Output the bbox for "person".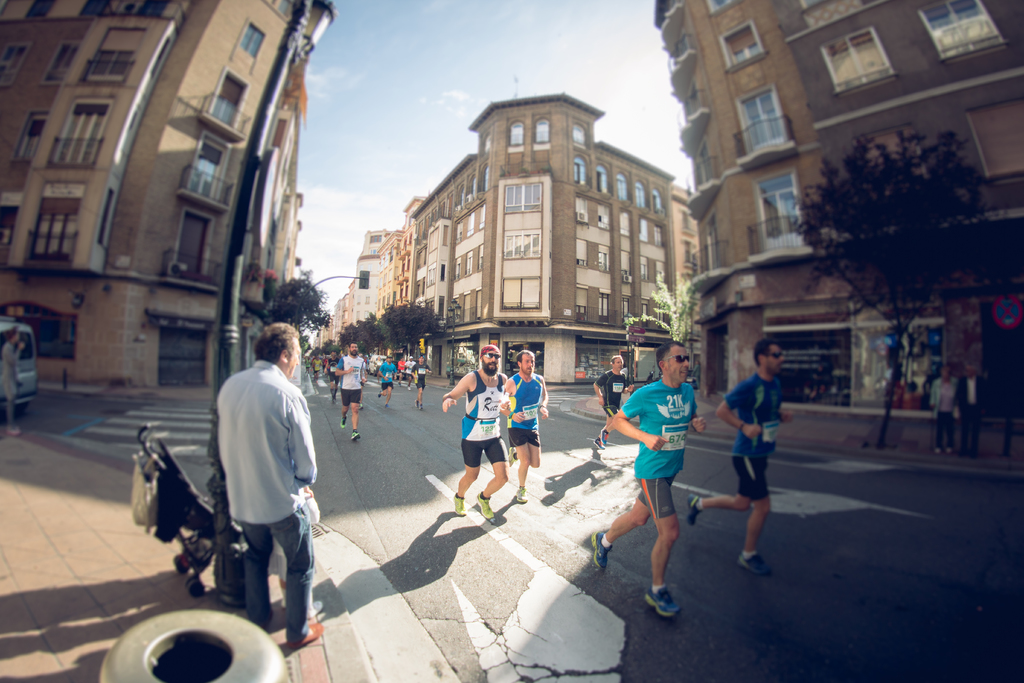
(440,336,518,527).
